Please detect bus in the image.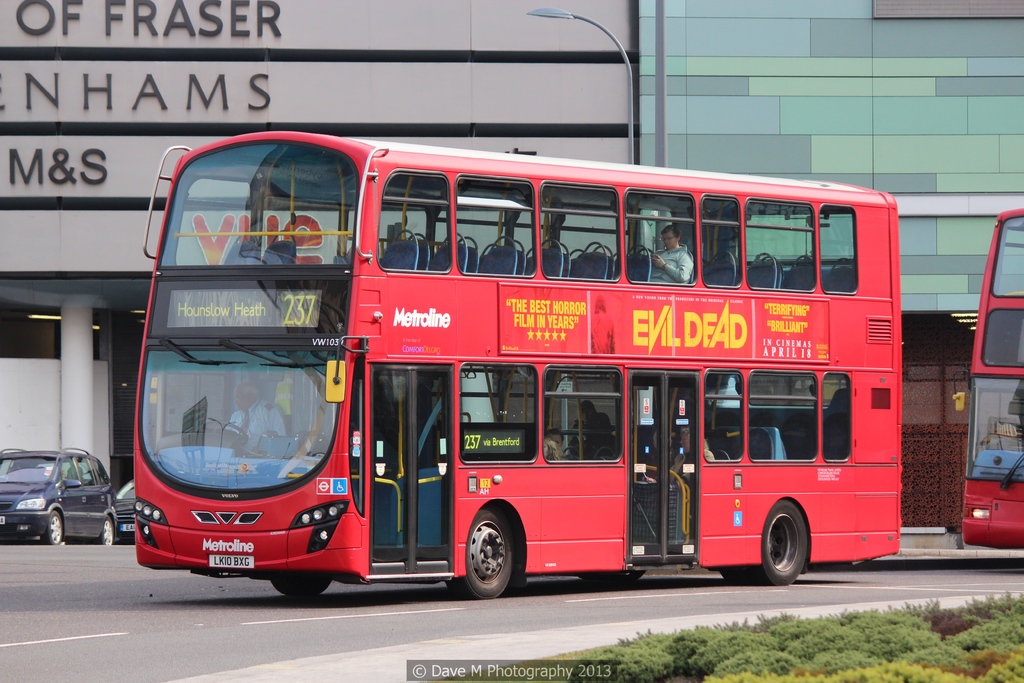
box(950, 204, 1023, 548).
